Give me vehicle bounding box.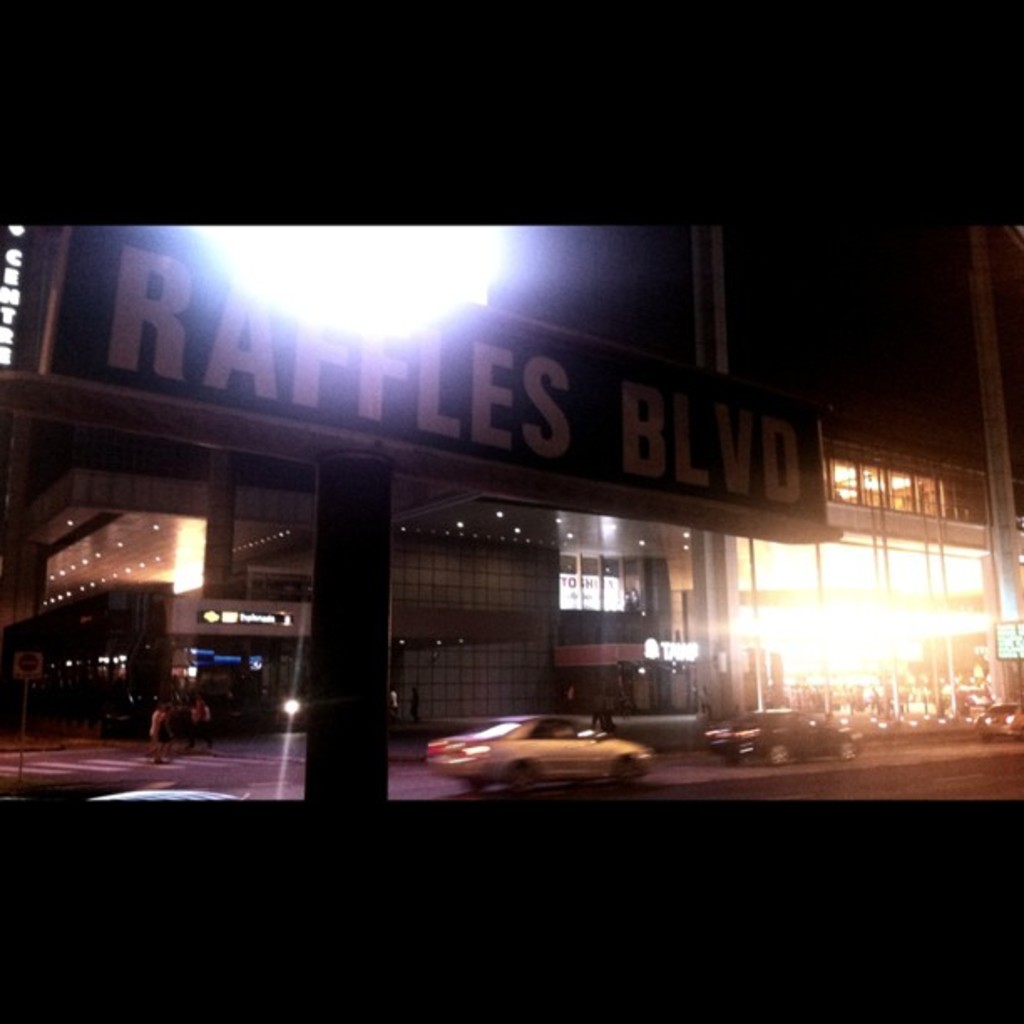
box(974, 694, 1022, 738).
